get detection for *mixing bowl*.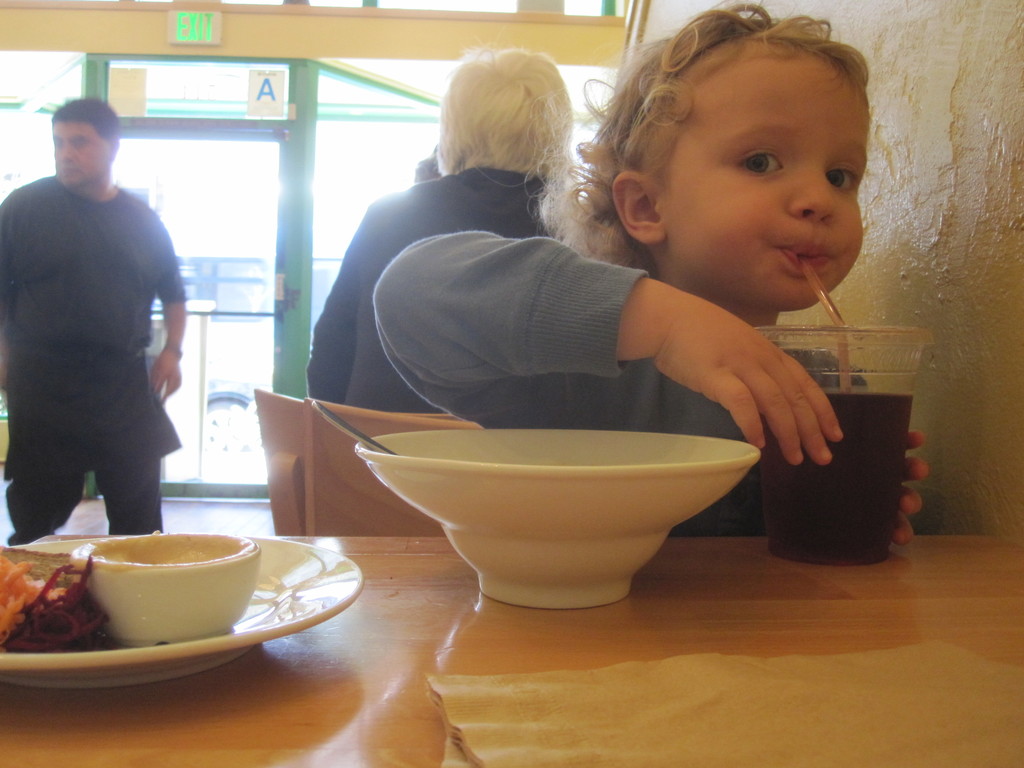
Detection: 356:428:762:611.
